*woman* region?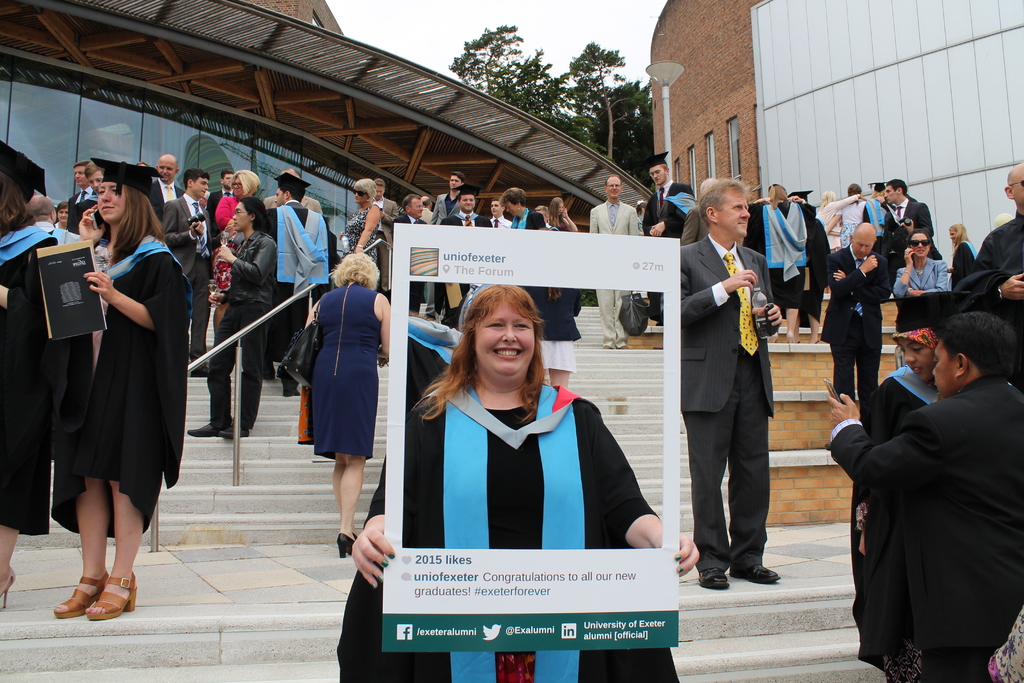
pyautogui.locateOnScreen(828, 185, 872, 256)
